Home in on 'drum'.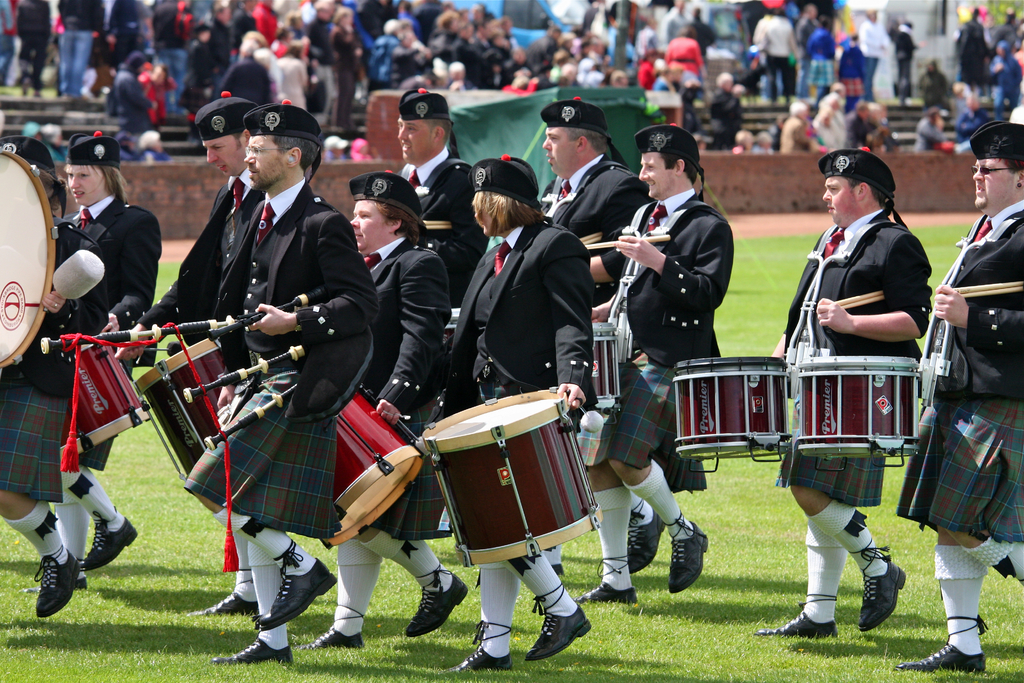
Homed in at locate(61, 343, 152, 463).
